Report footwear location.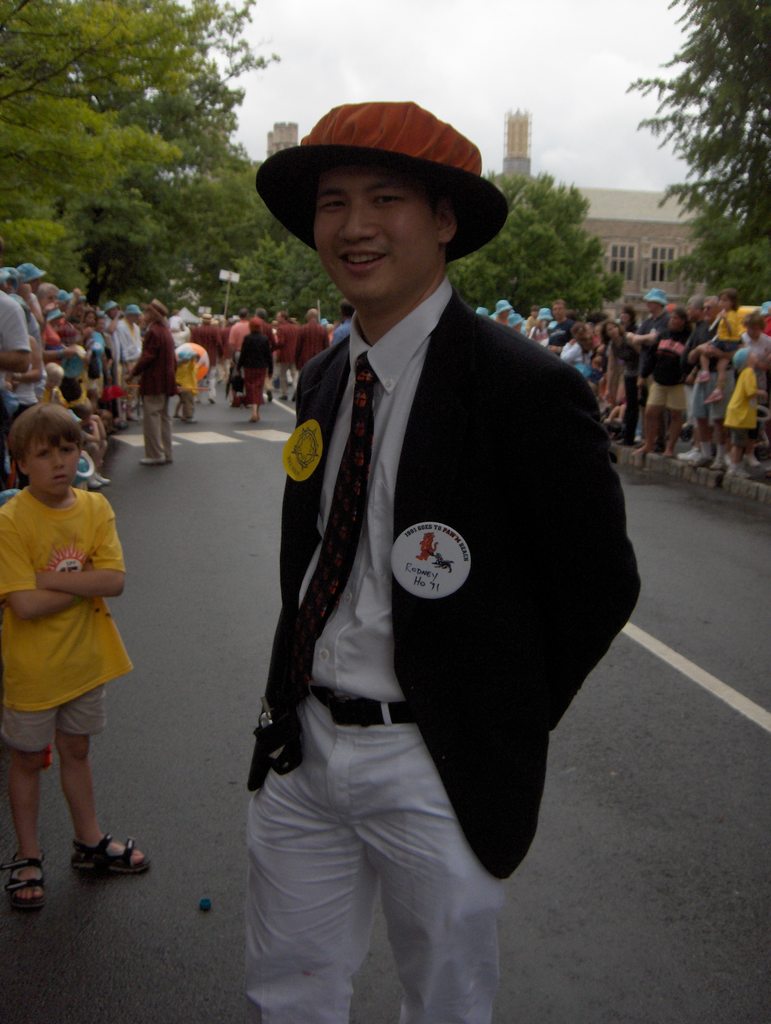
Report: BBox(231, 397, 241, 408).
